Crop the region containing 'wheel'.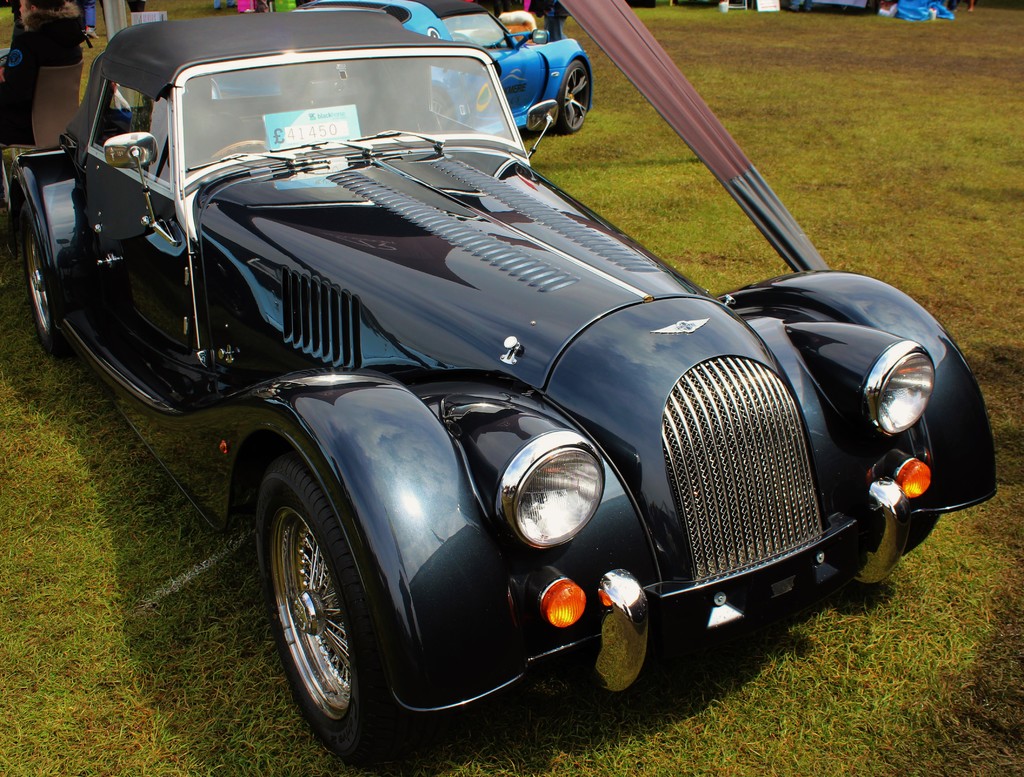
Crop region: (x1=563, y1=61, x2=594, y2=135).
